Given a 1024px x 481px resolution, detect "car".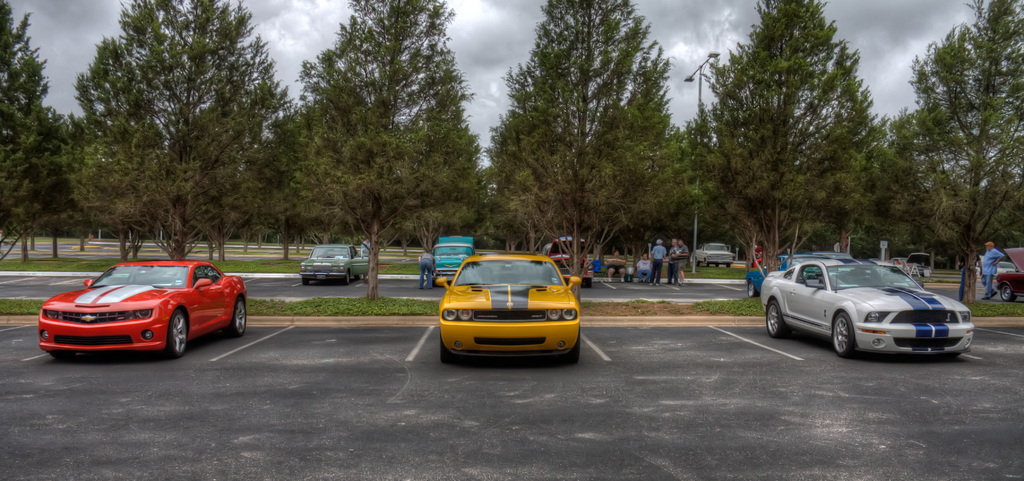
996:246:1023:300.
